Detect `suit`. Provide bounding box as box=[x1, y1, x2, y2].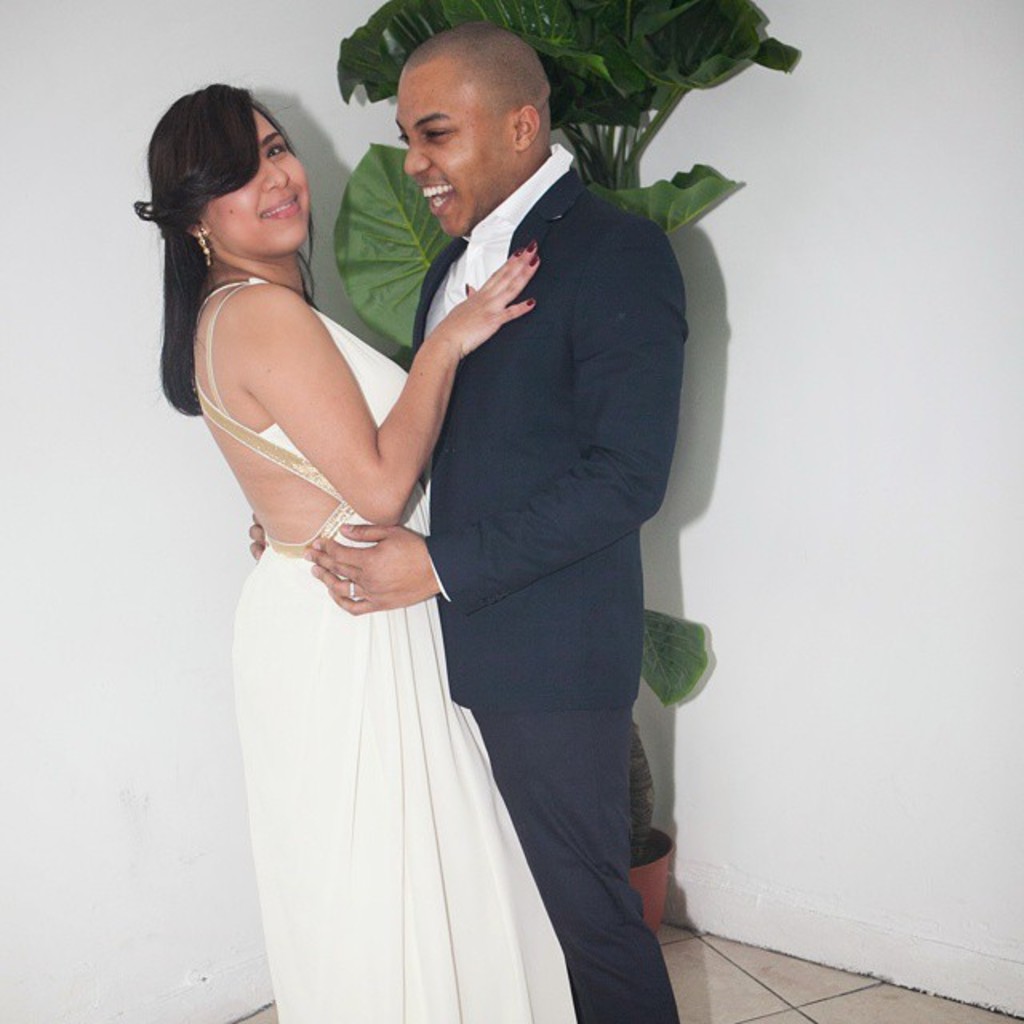
box=[336, 19, 709, 1006].
